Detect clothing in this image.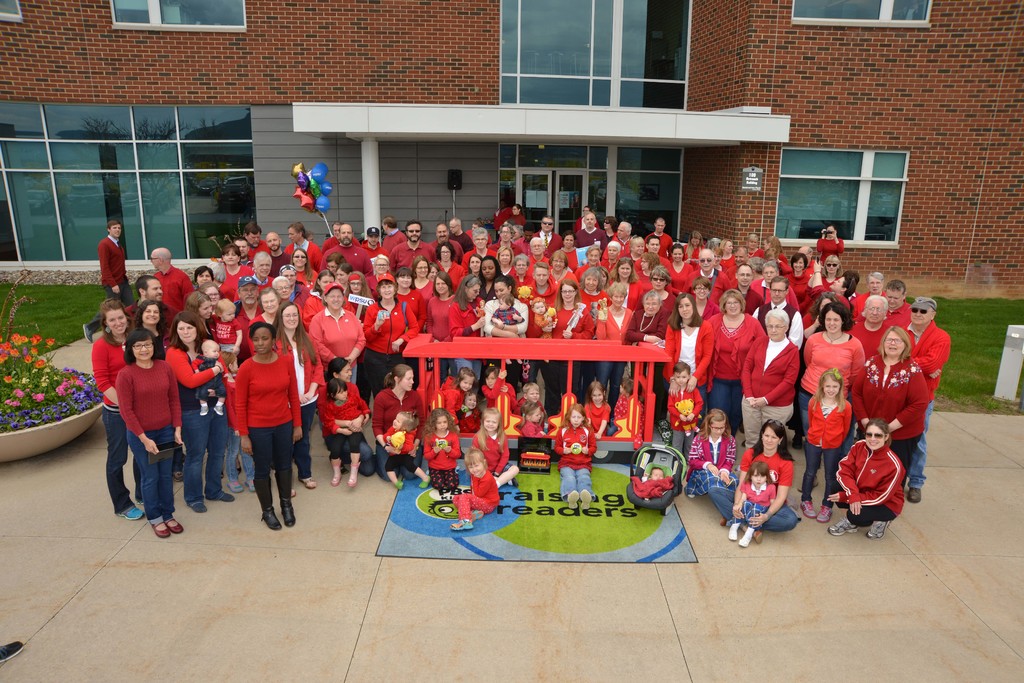
Detection: x1=743 y1=333 x2=802 y2=448.
